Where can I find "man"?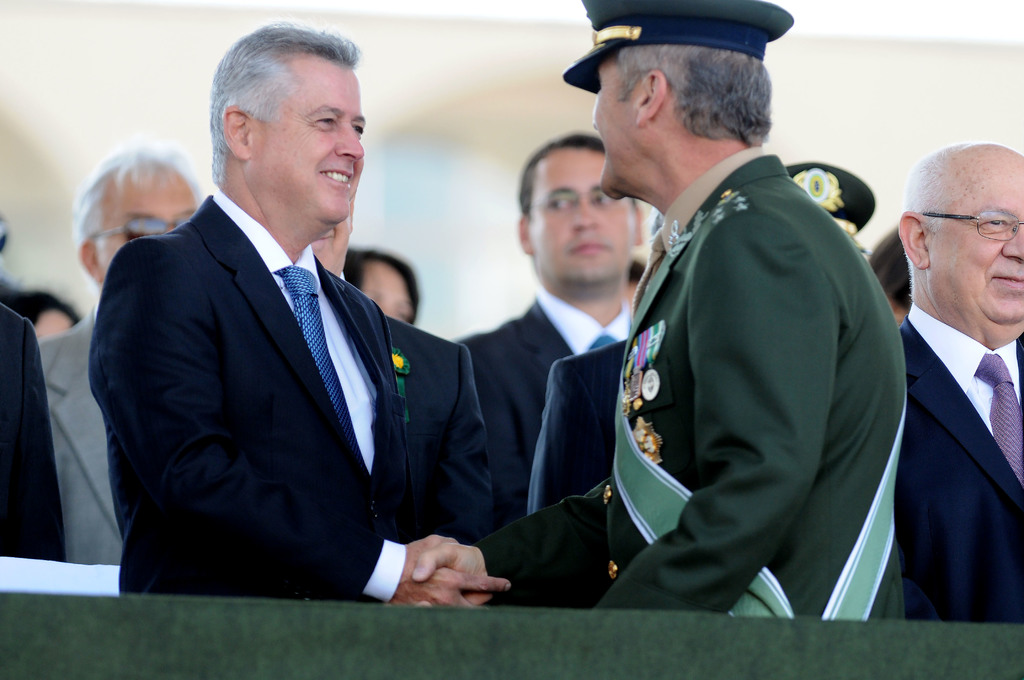
You can find it at {"left": 90, "top": 24, "right": 512, "bottom": 608}.
